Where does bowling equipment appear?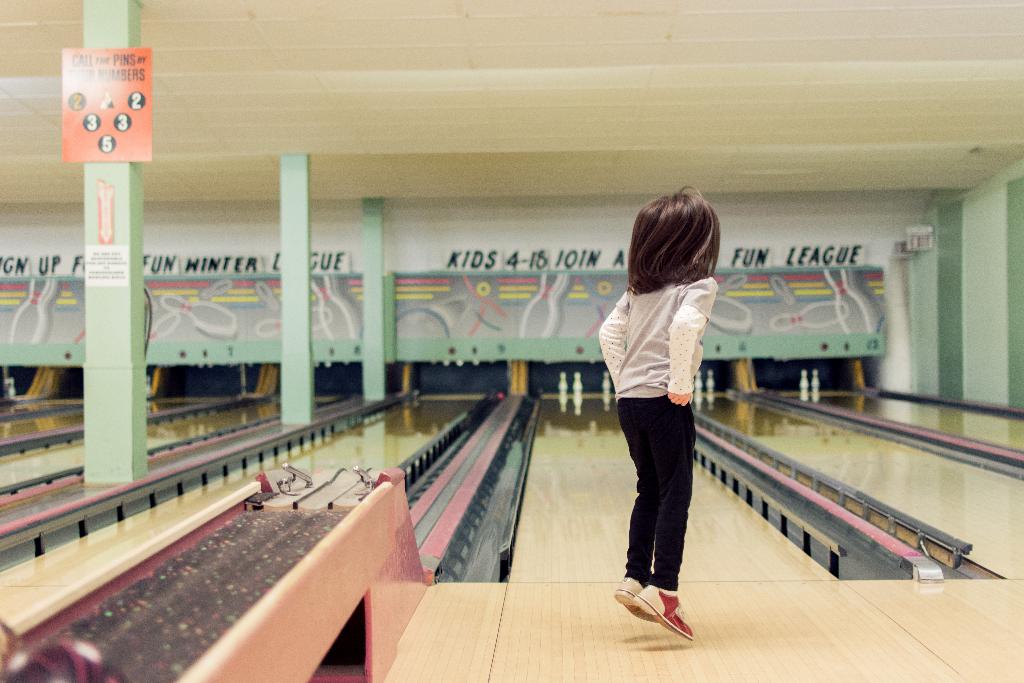
Appears at [x1=570, y1=361, x2=588, y2=407].
